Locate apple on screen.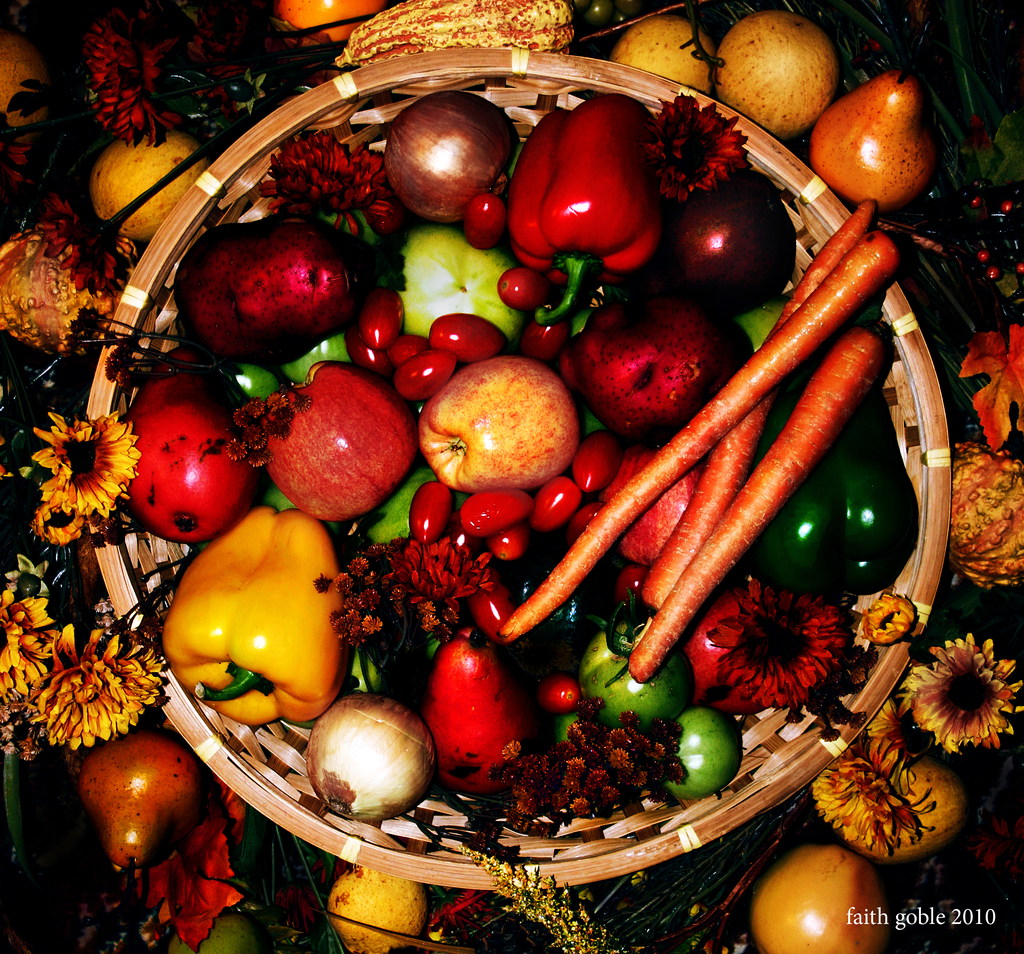
On screen at x1=264, y1=366, x2=413, y2=517.
